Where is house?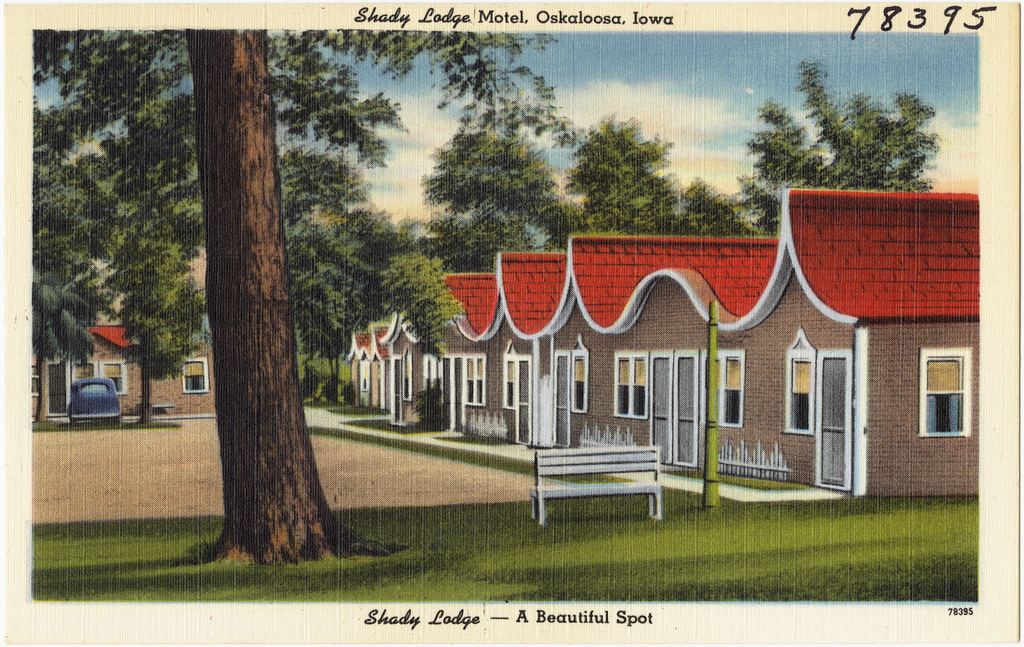
bbox=(347, 186, 984, 502).
